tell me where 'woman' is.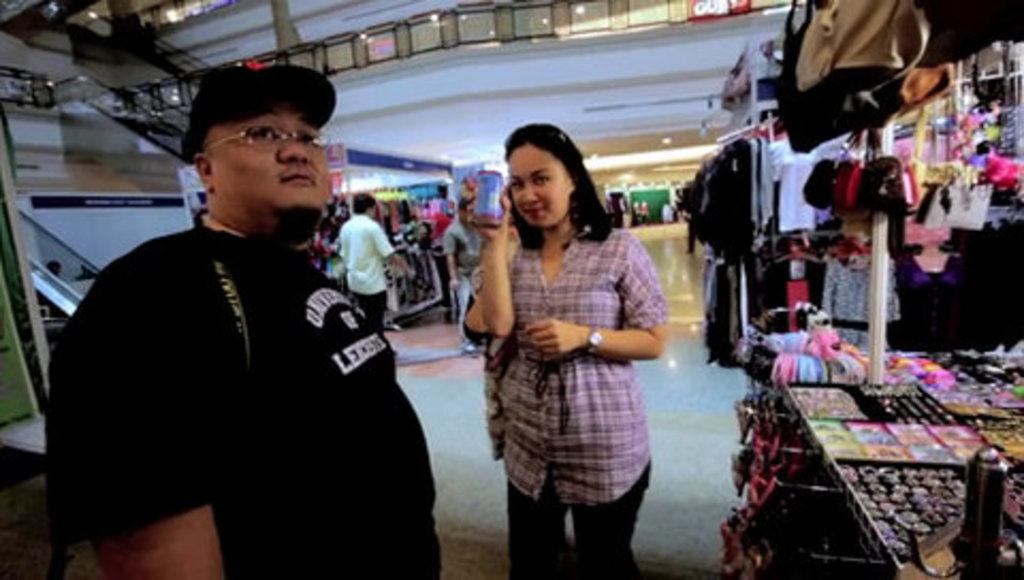
'woman' is at <bbox>465, 115, 666, 563</bbox>.
